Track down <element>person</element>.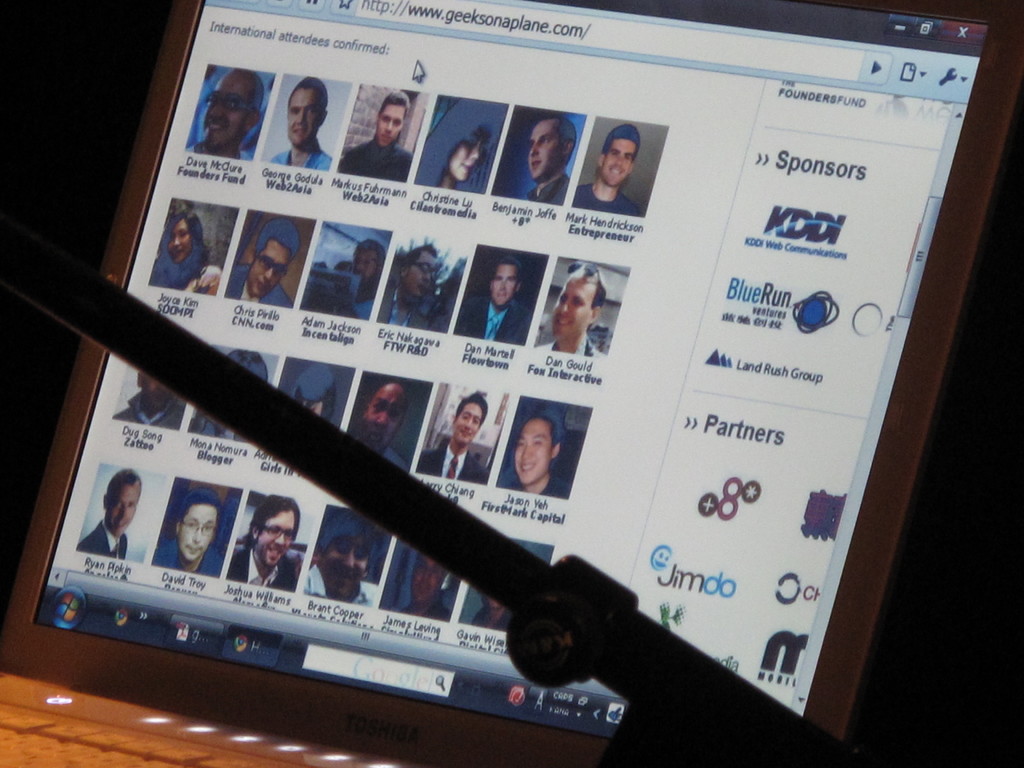
Tracked to crop(231, 495, 300, 586).
